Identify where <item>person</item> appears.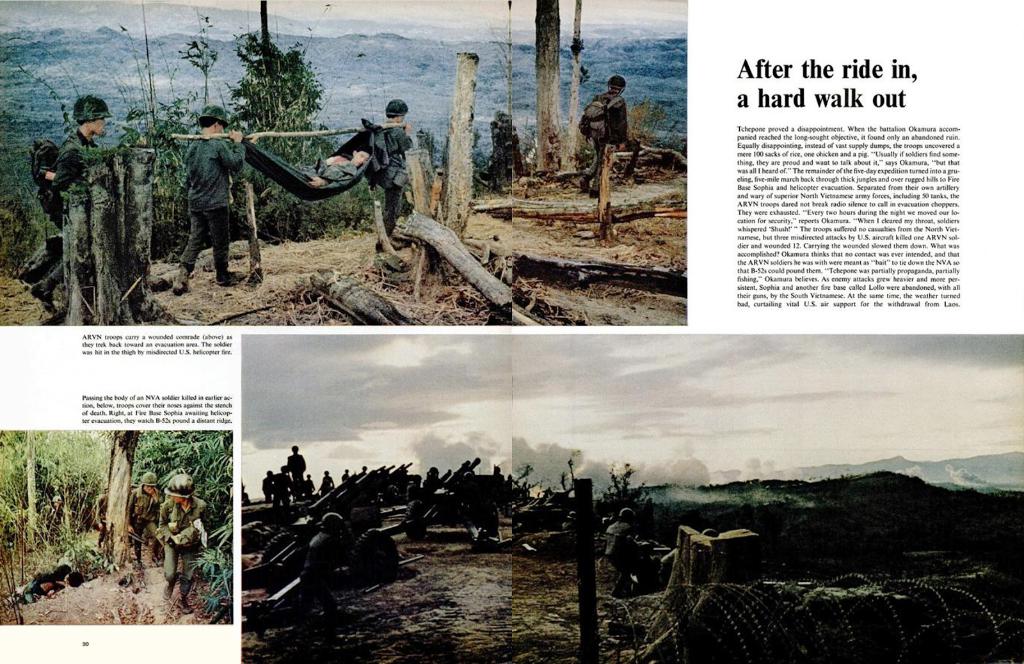
Appears at [left=242, top=130, right=367, bottom=190].
